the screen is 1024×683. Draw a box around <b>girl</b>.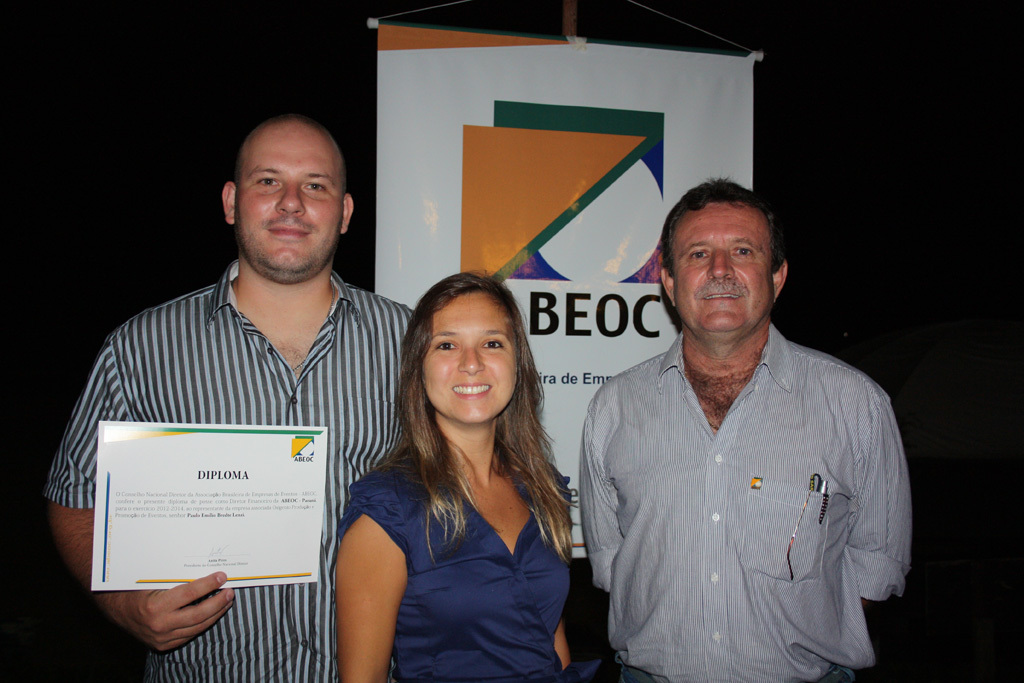
select_region(338, 267, 589, 682).
